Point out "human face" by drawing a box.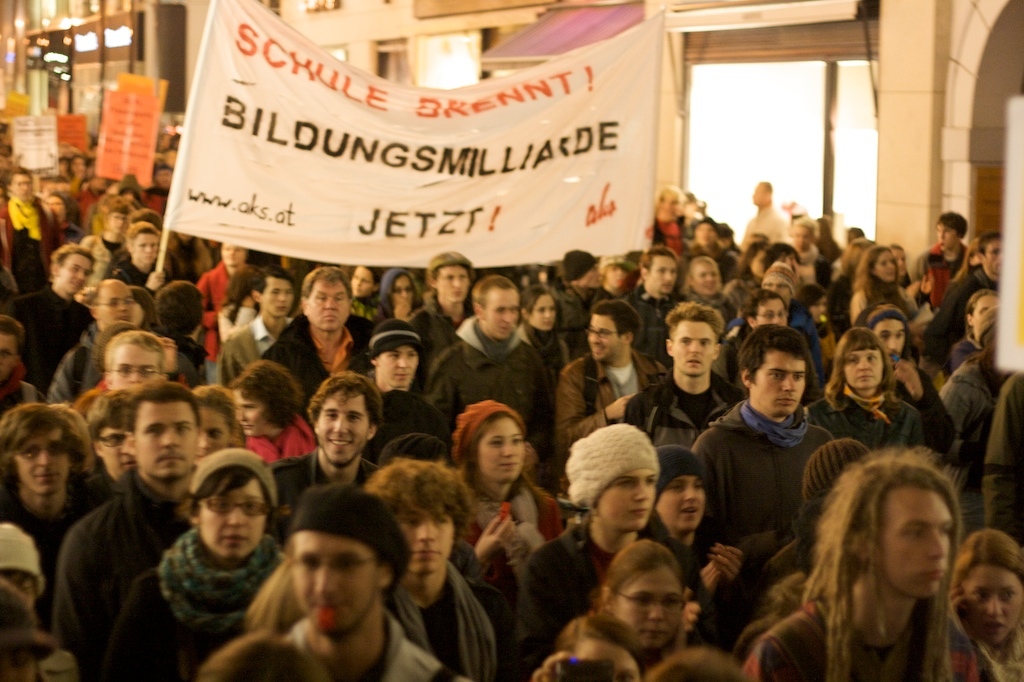
[110, 208, 130, 235].
